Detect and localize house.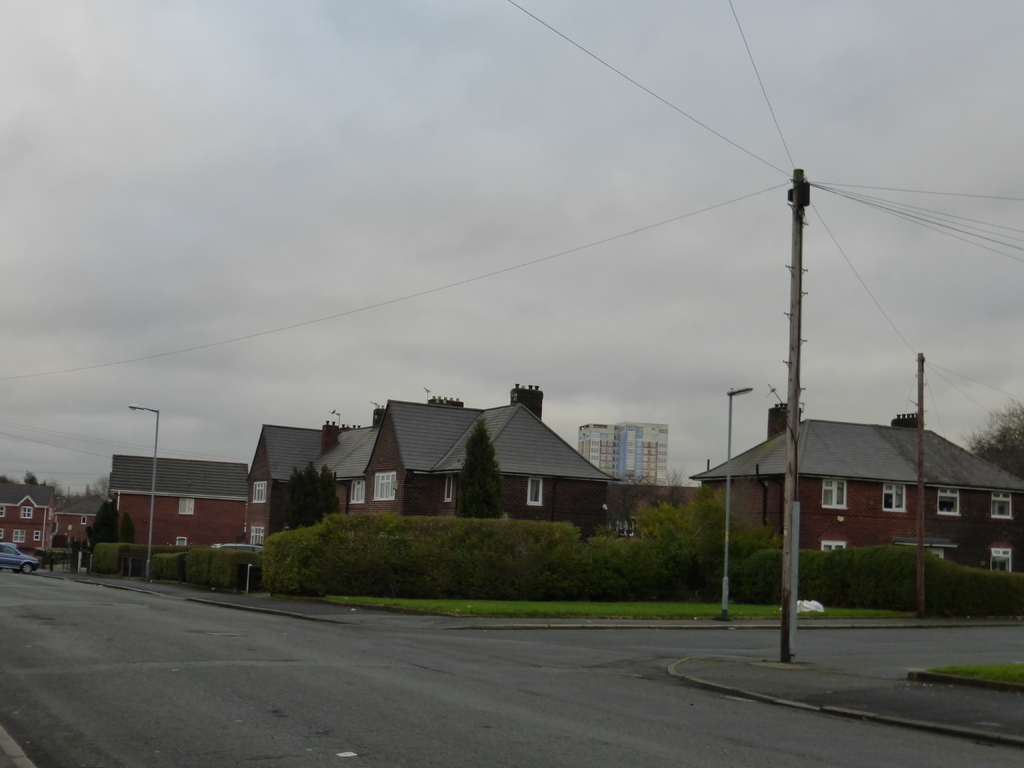
Localized at l=686, t=401, r=1023, b=573.
